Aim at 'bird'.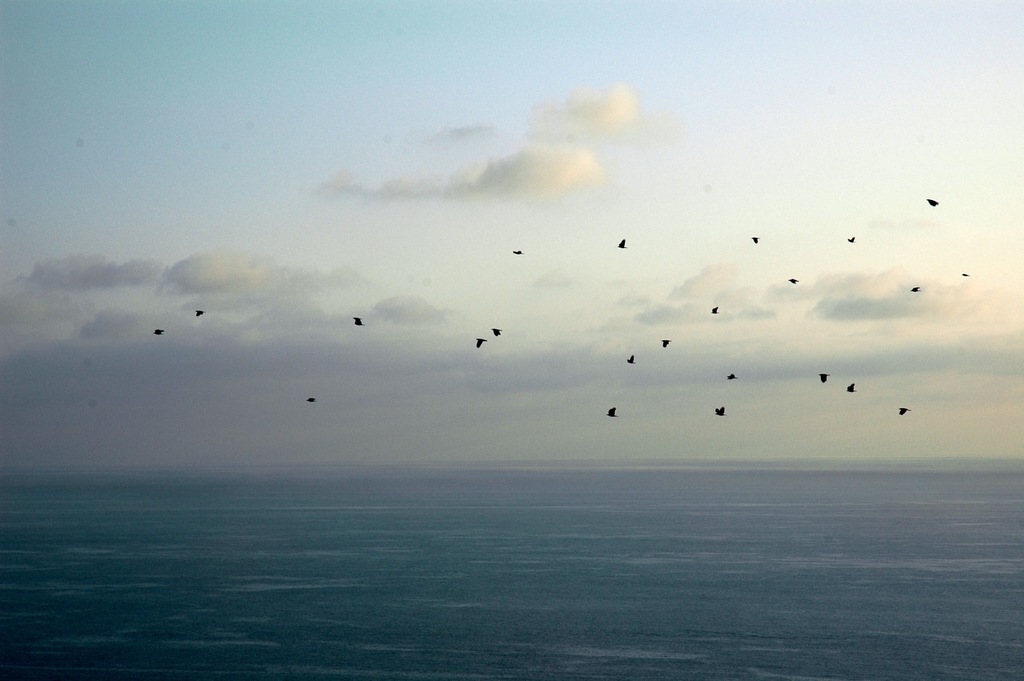
Aimed at rect(663, 338, 671, 350).
